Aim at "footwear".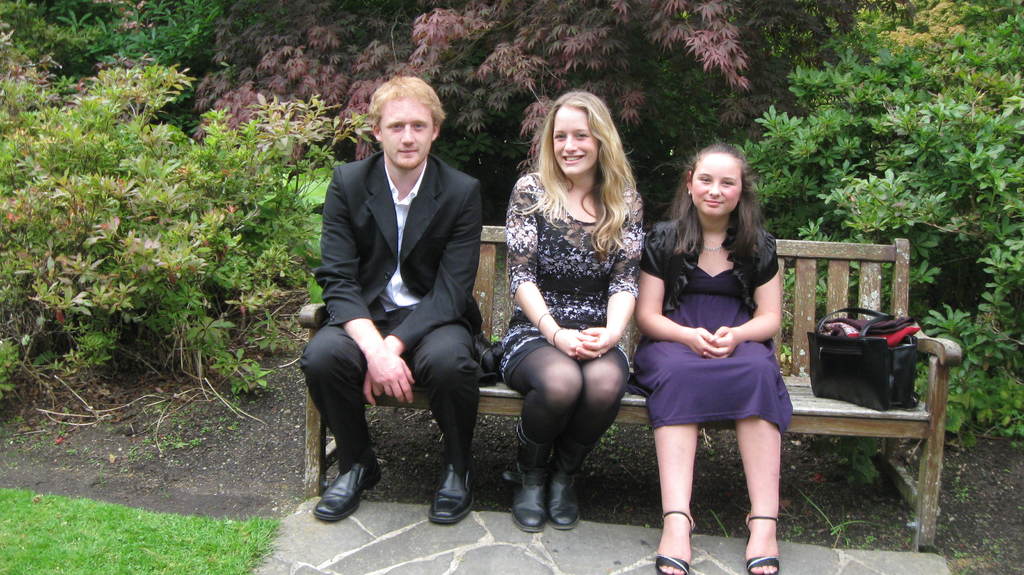
Aimed at Rect(310, 455, 386, 528).
